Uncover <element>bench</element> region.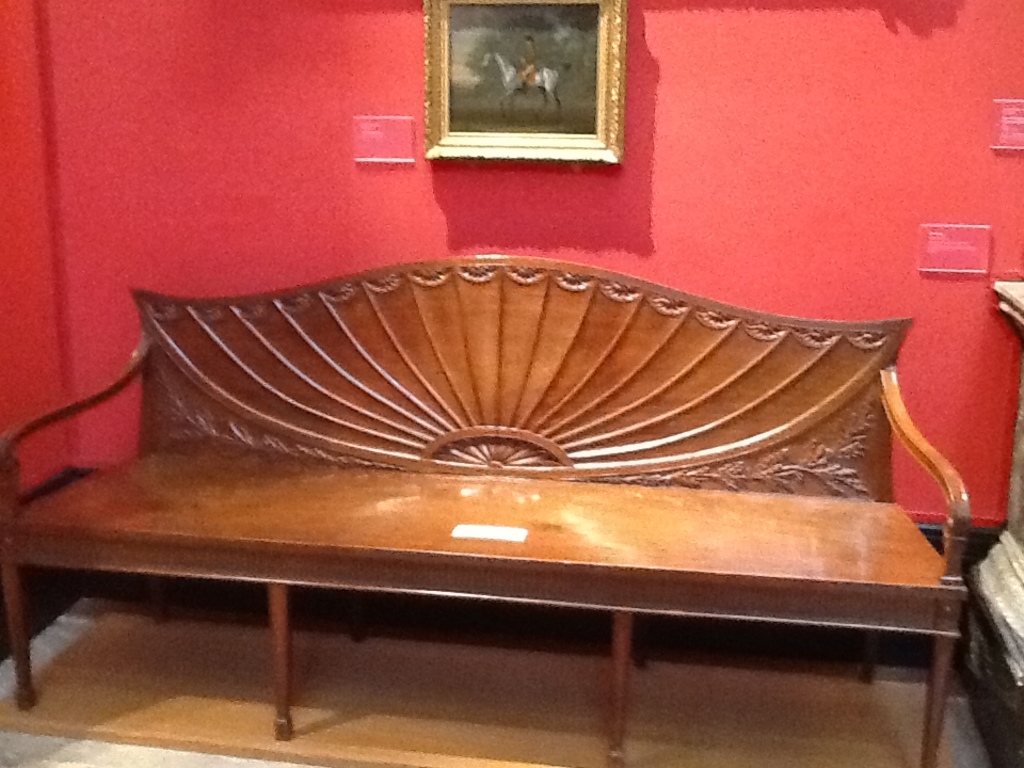
Uncovered: locate(2, 257, 1006, 767).
